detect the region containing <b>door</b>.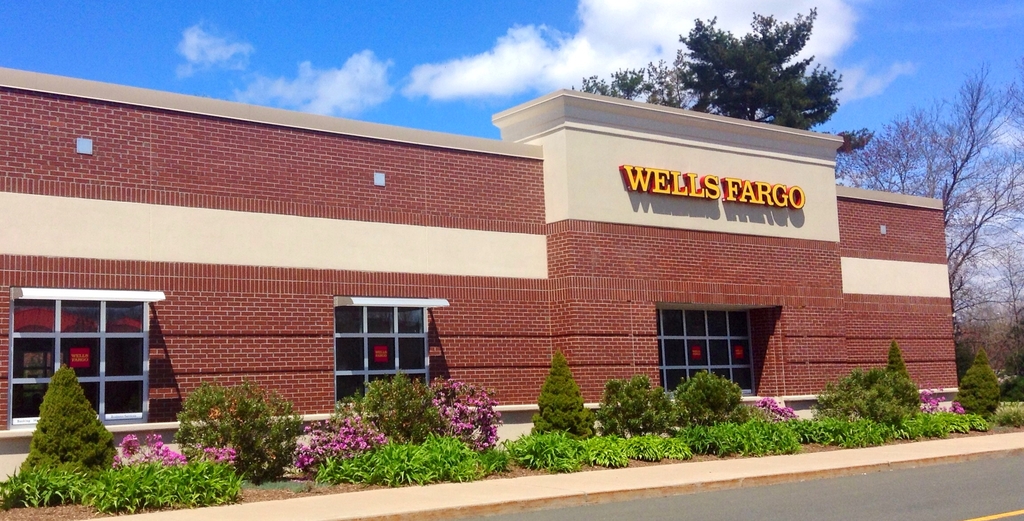
bbox=(658, 303, 773, 399).
